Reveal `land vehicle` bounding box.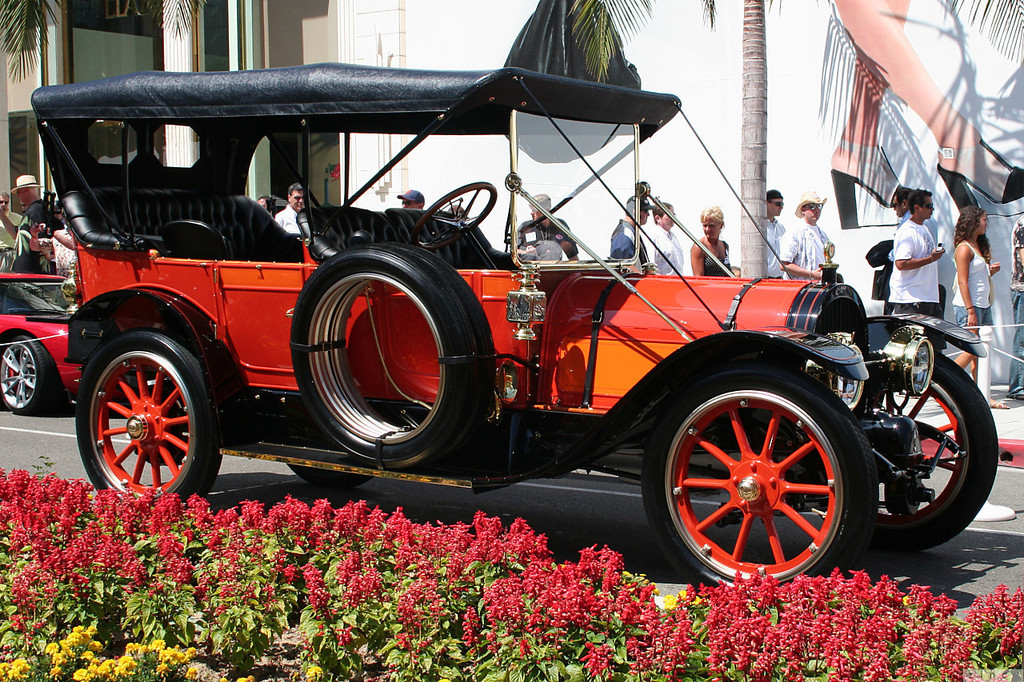
Revealed: box(38, 45, 1003, 594).
